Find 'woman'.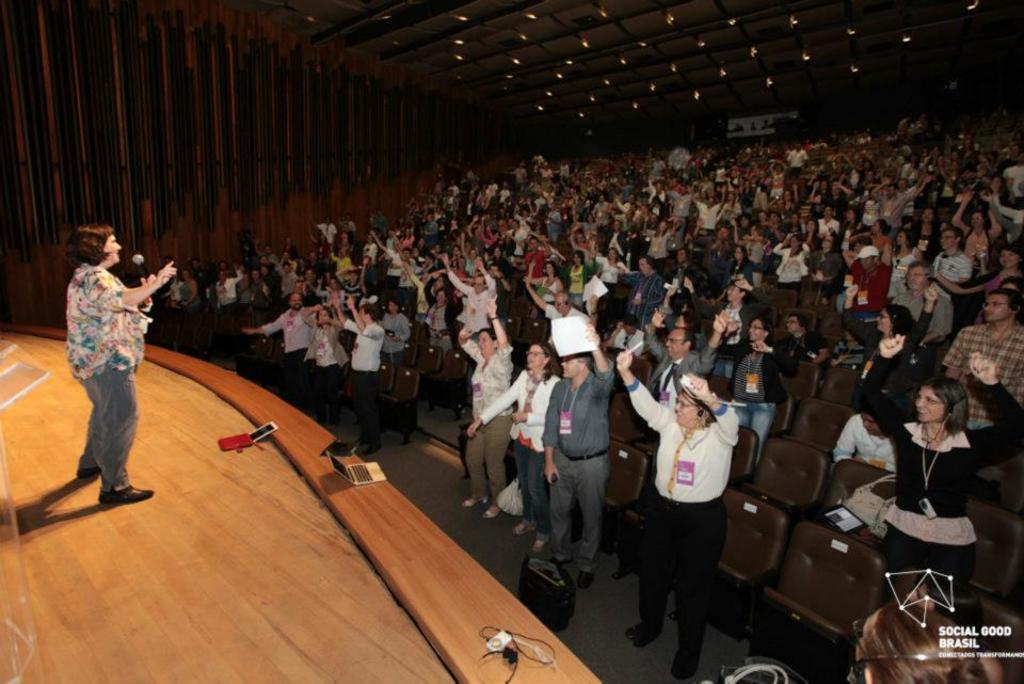
851, 607, 988, 683.
